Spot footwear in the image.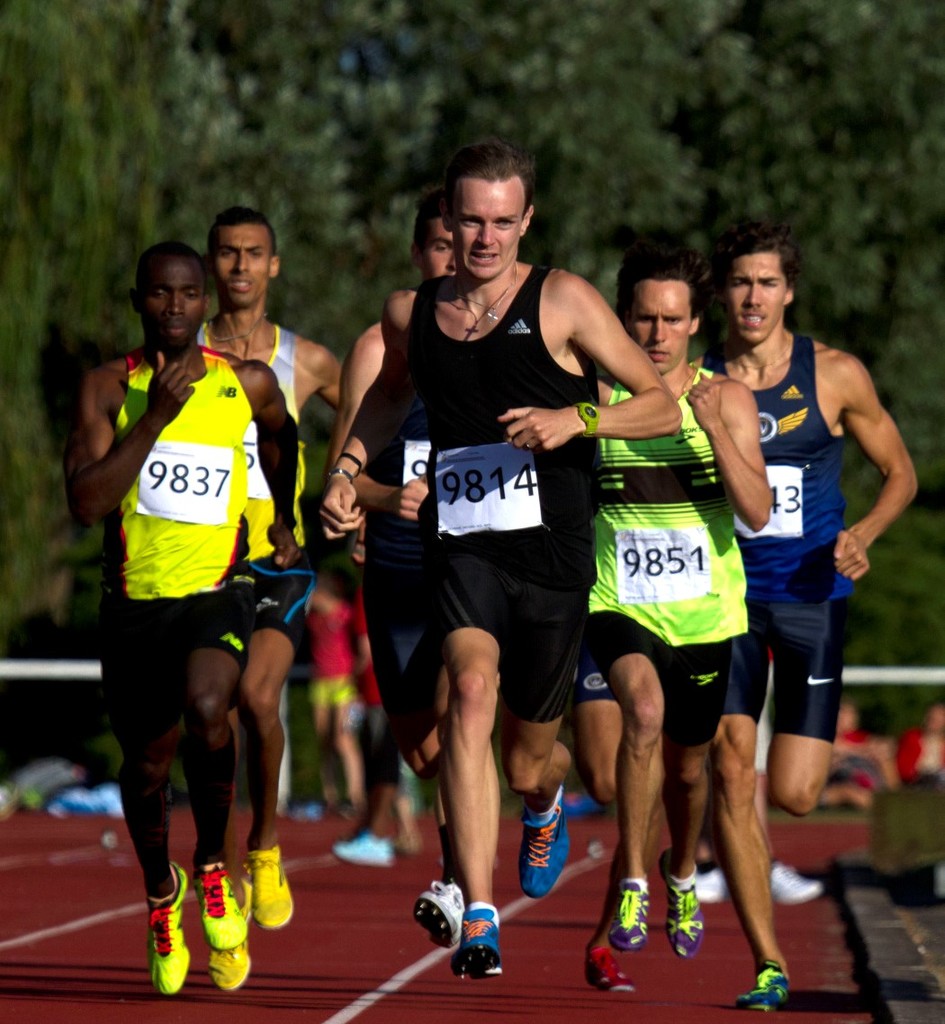
footwear found at bbox=[147, 858, 200, 1000].
